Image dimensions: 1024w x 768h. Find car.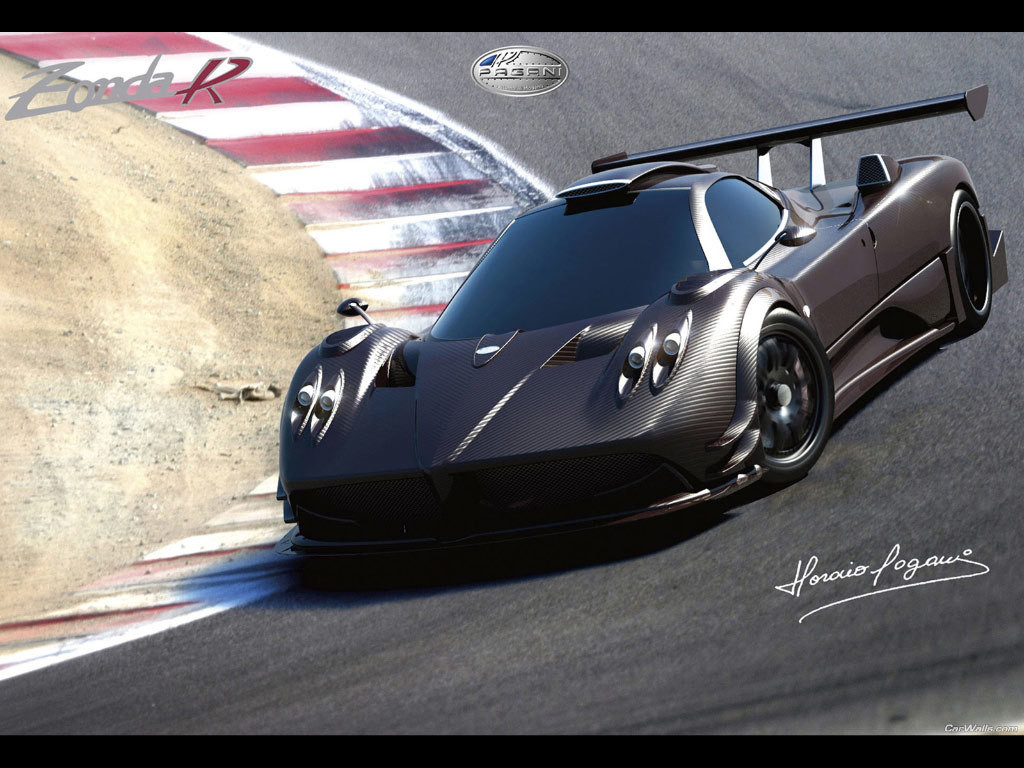
268/105/953/562.
